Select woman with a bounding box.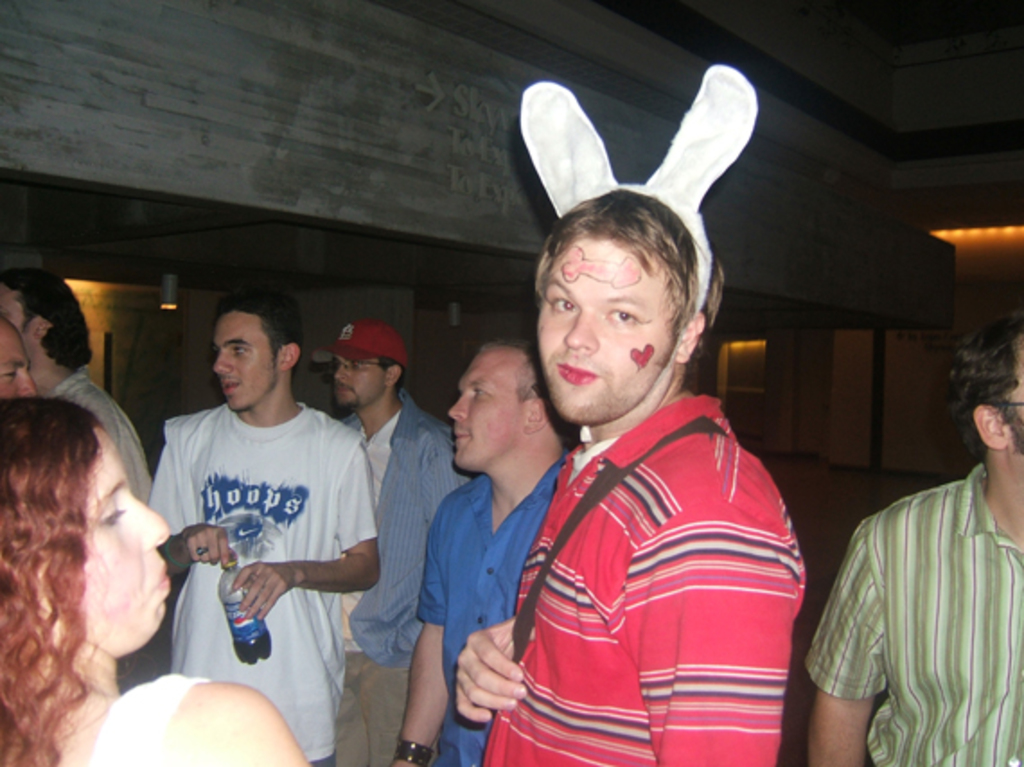
BBox(0, 322, 203, 760).
